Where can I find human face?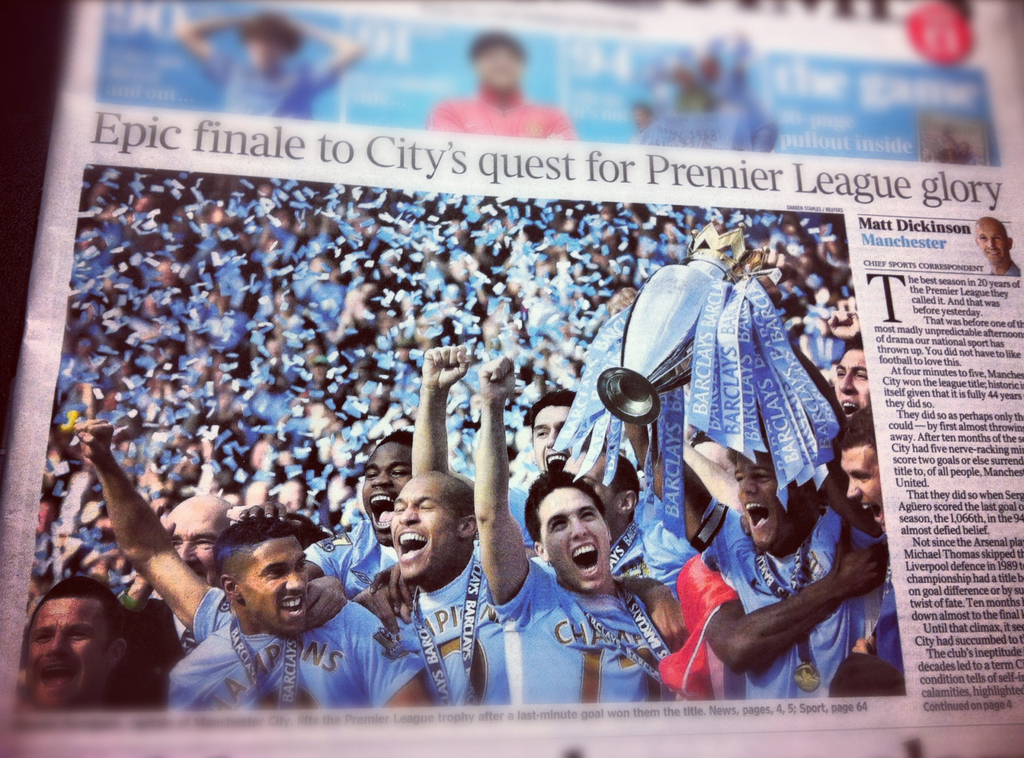
You can find it at x1=544 y1=487 x2=611 y2=589.
